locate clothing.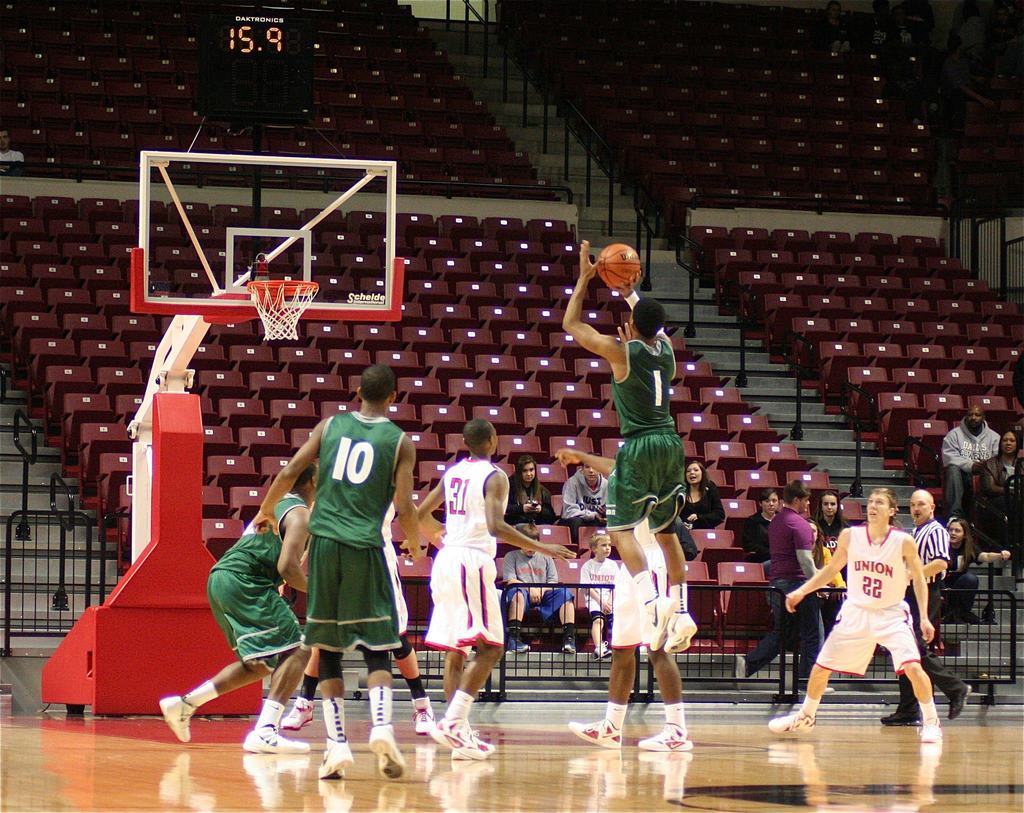
Bounding box: bbox=(799, 696, 821, 721).
